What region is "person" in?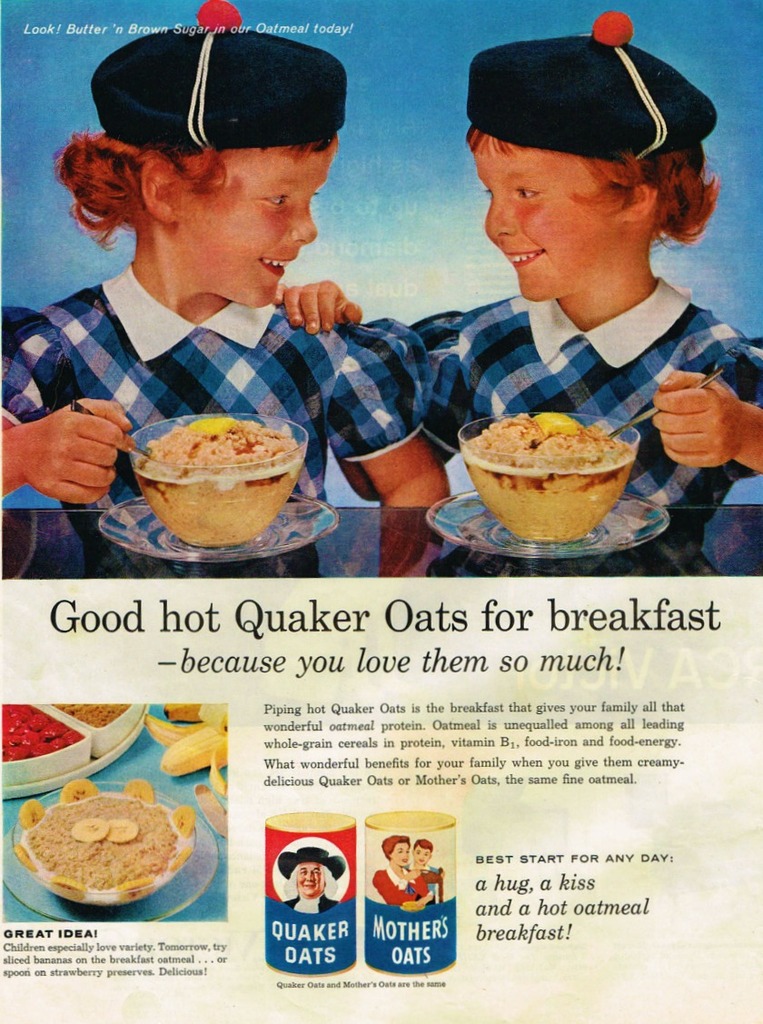
[x1=26, y1=25, x2=406, y2=476].
